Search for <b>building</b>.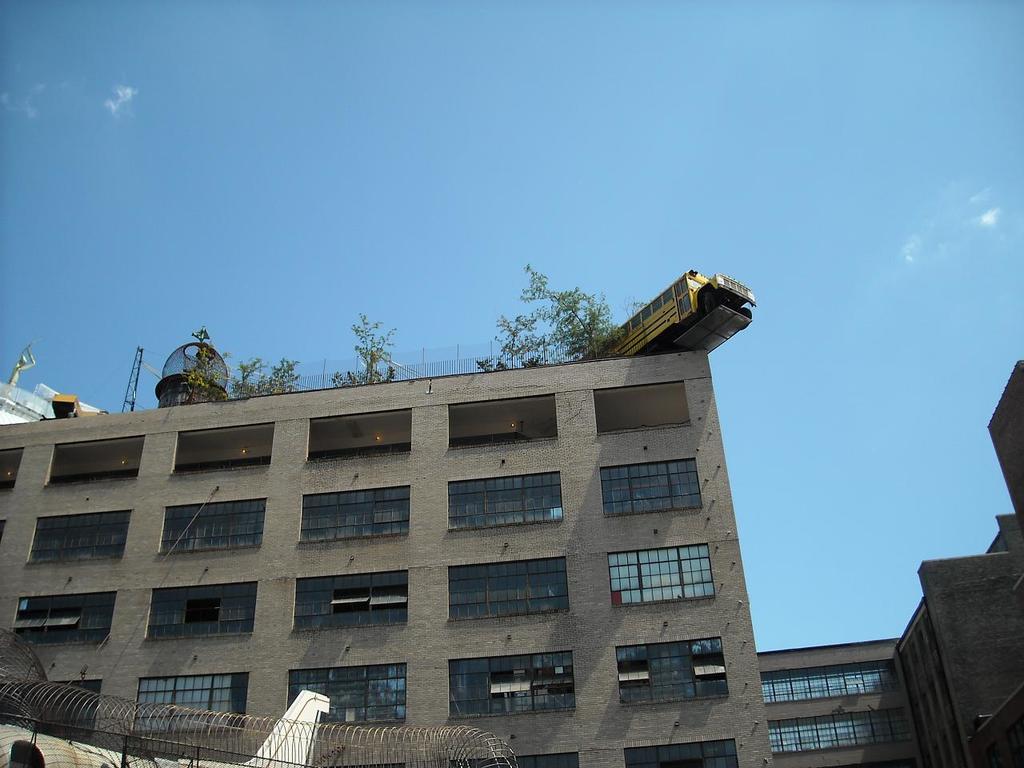
Found at (0, 344, 1023, 767).
